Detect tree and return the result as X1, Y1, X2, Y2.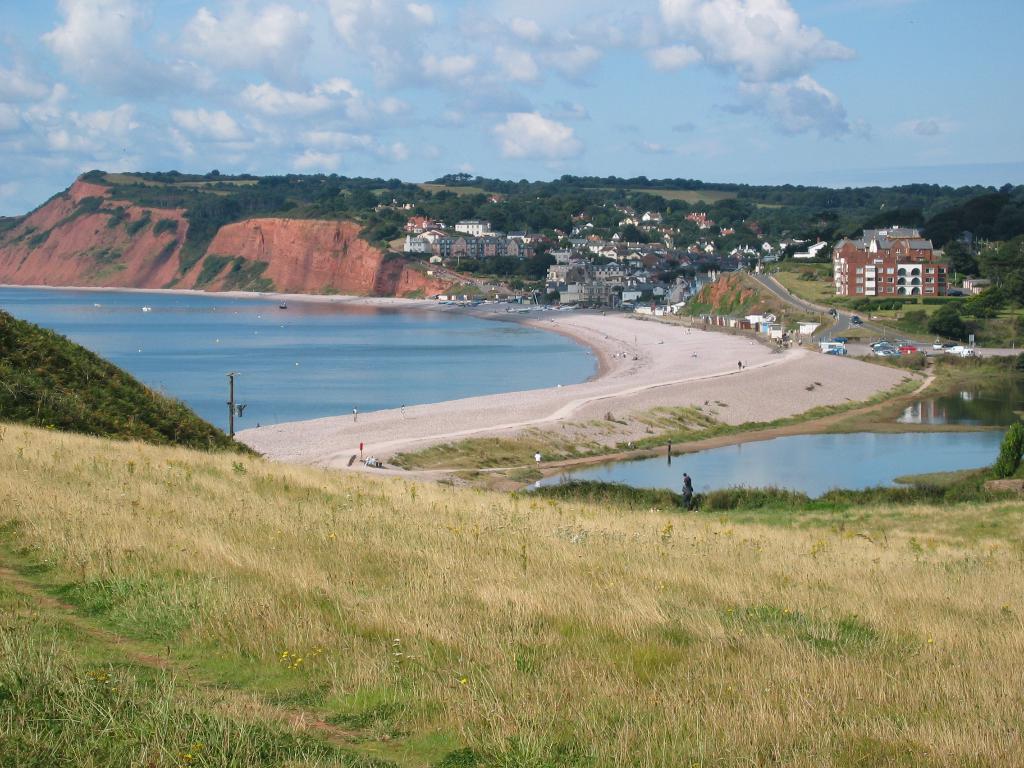
773, 203, 822, 234.
